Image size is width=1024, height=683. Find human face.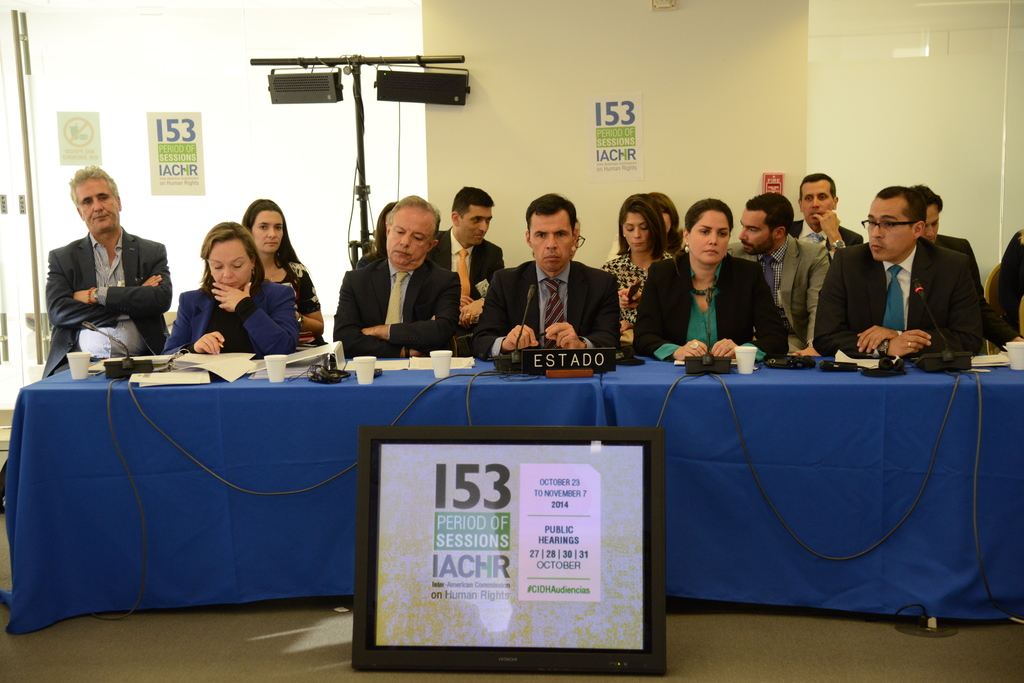
x1=799 y1=182 x2=832 y2=222.
